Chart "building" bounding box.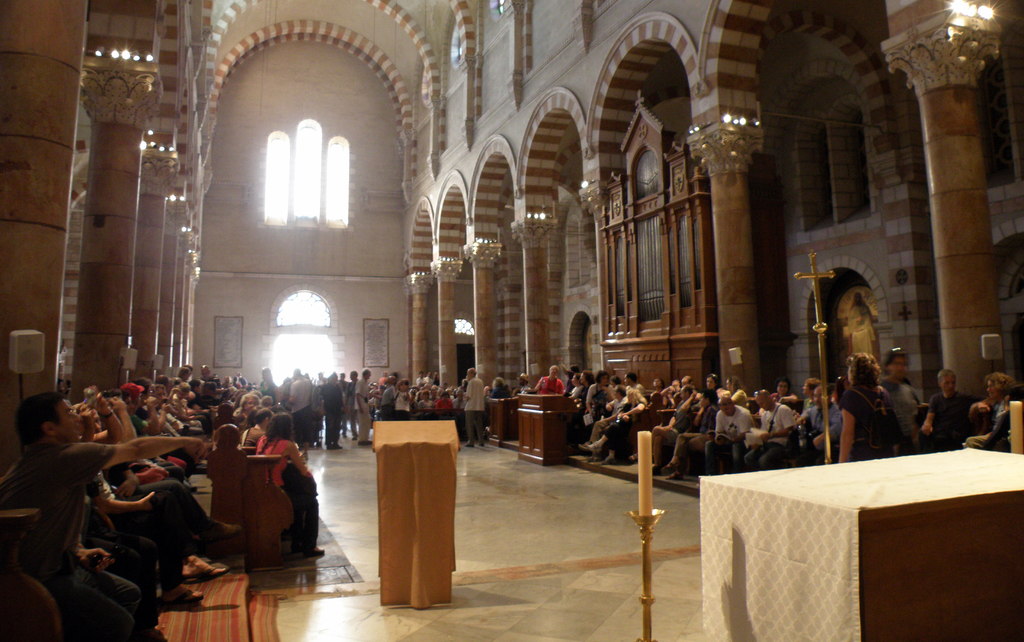
Charted: [0, 0, 1023, 638].
